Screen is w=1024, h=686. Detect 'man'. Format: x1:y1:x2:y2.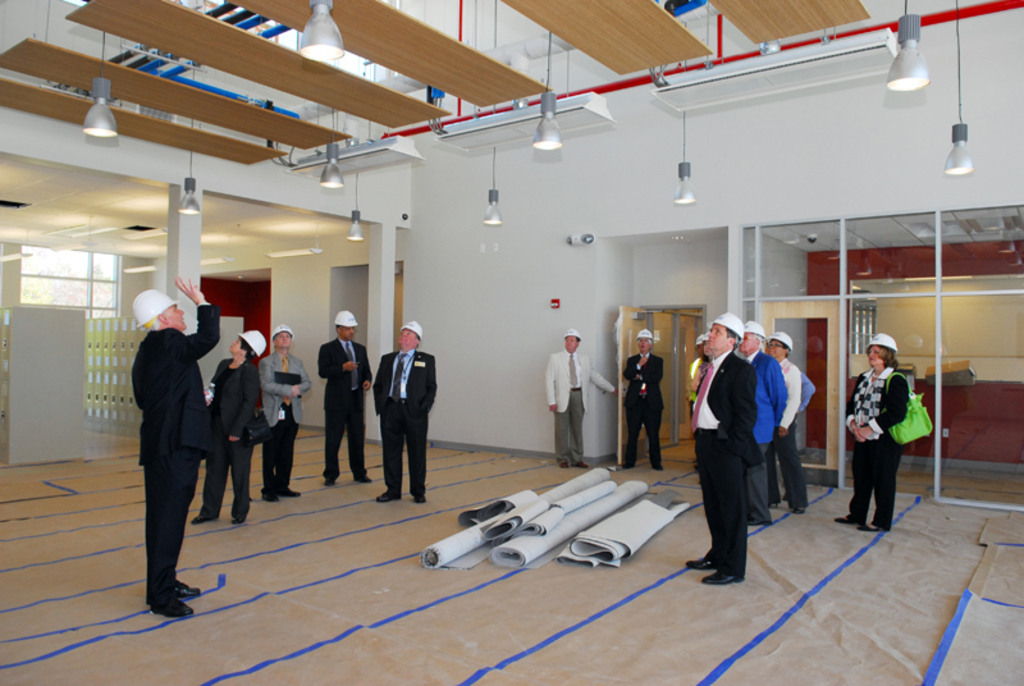
690:314:756:587.
